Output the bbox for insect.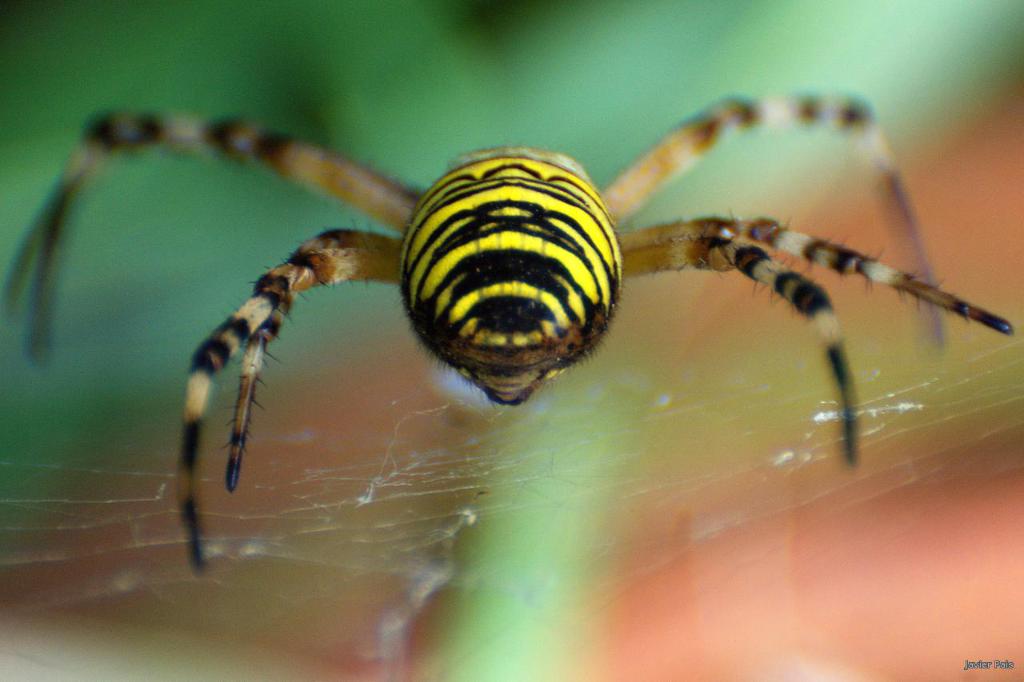
detection(2, 88, 1018, 583).
